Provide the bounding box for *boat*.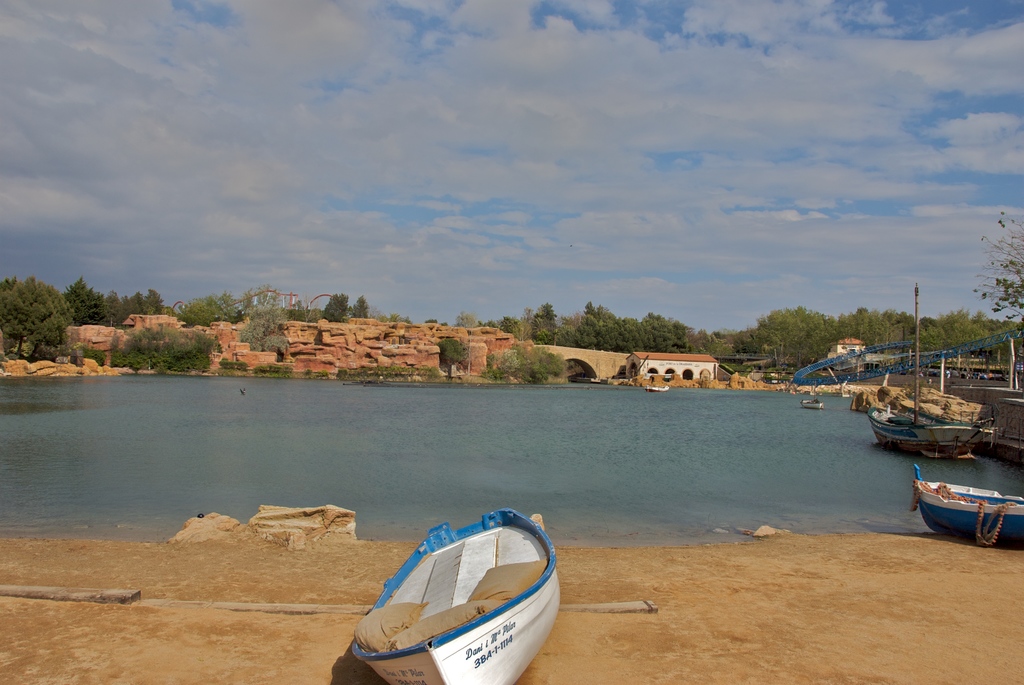
crop(909, 466, 1023, 552).
